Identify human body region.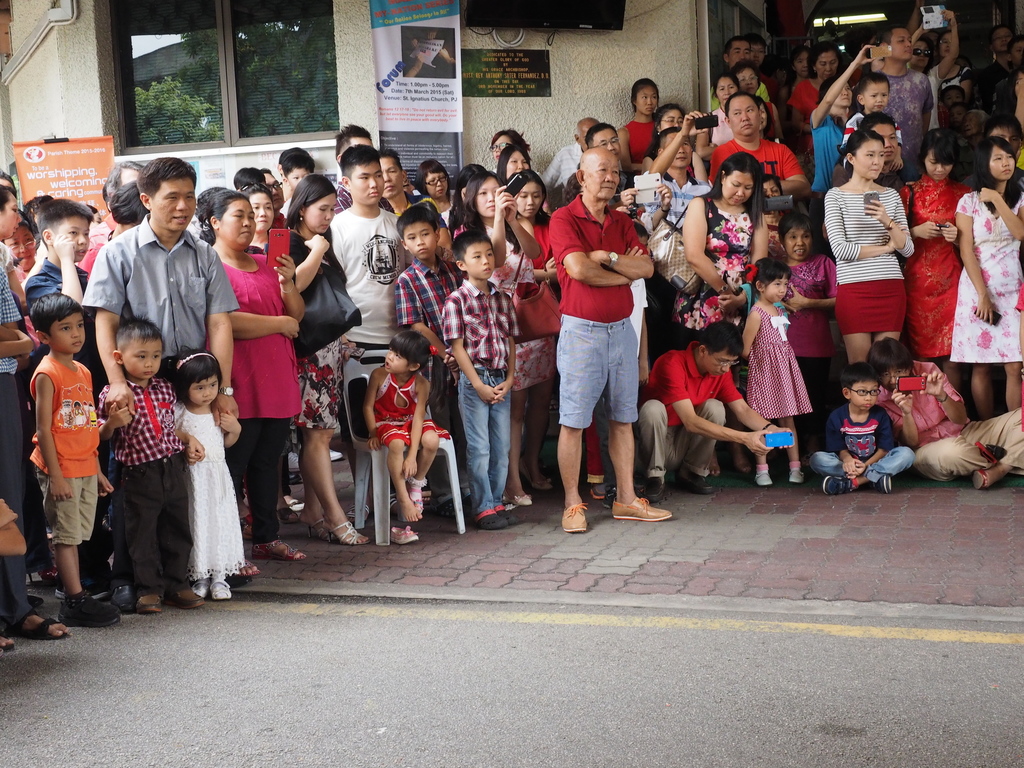
Region: crop(636, 307, 784, 500).
